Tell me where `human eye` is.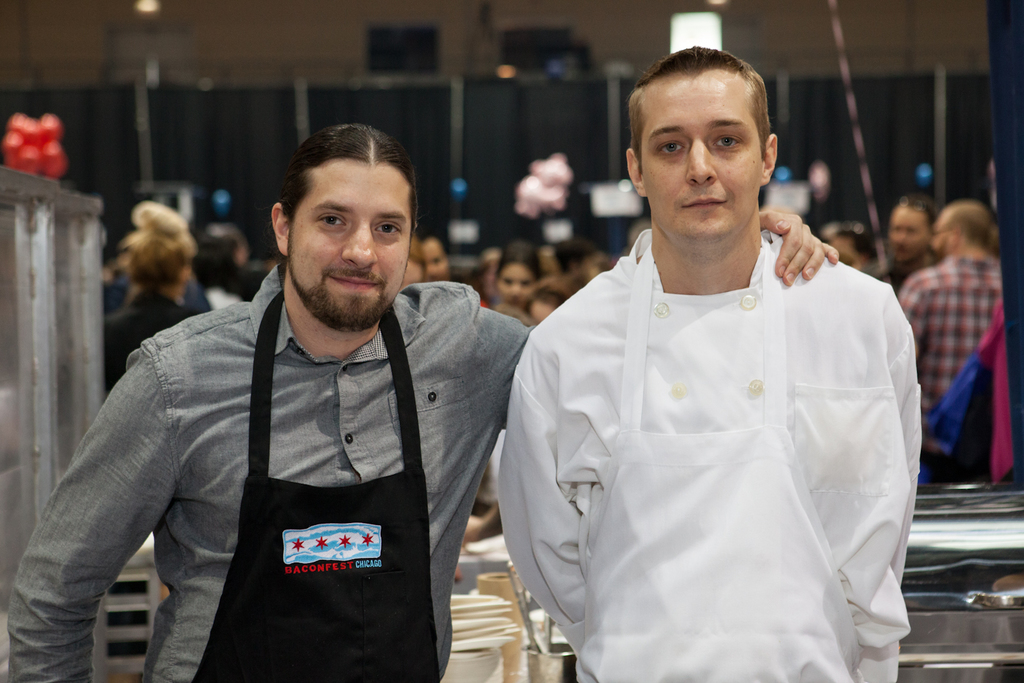
`human eye` is at BBox(317, 211, 347, 230).
